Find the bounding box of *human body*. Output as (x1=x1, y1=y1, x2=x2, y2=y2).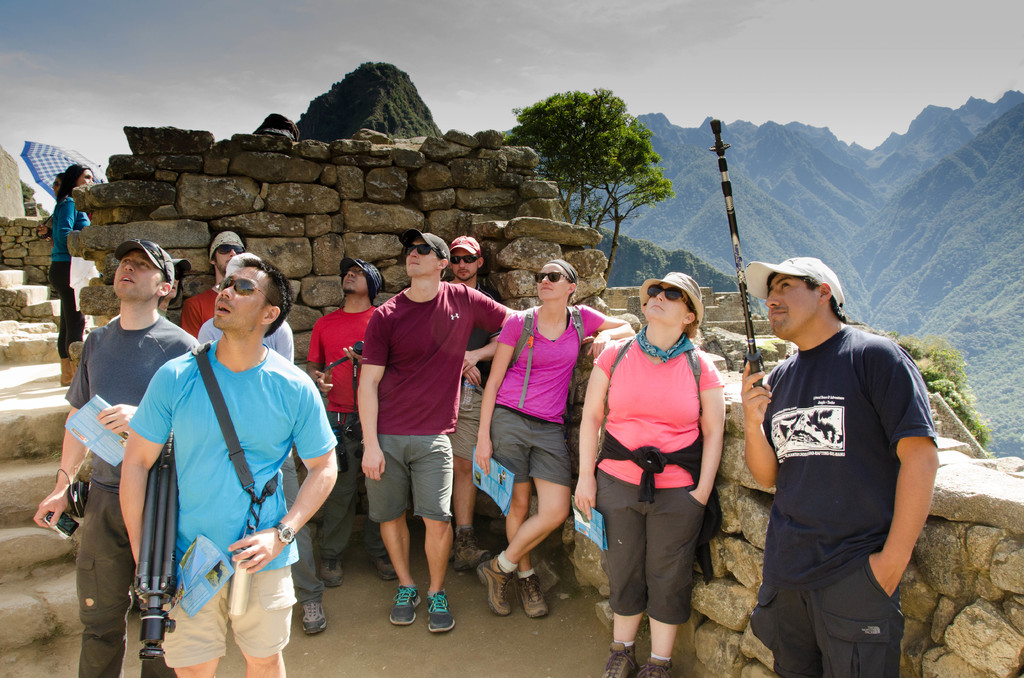
(x1=740, y1=254, x2=939, y2=677).
